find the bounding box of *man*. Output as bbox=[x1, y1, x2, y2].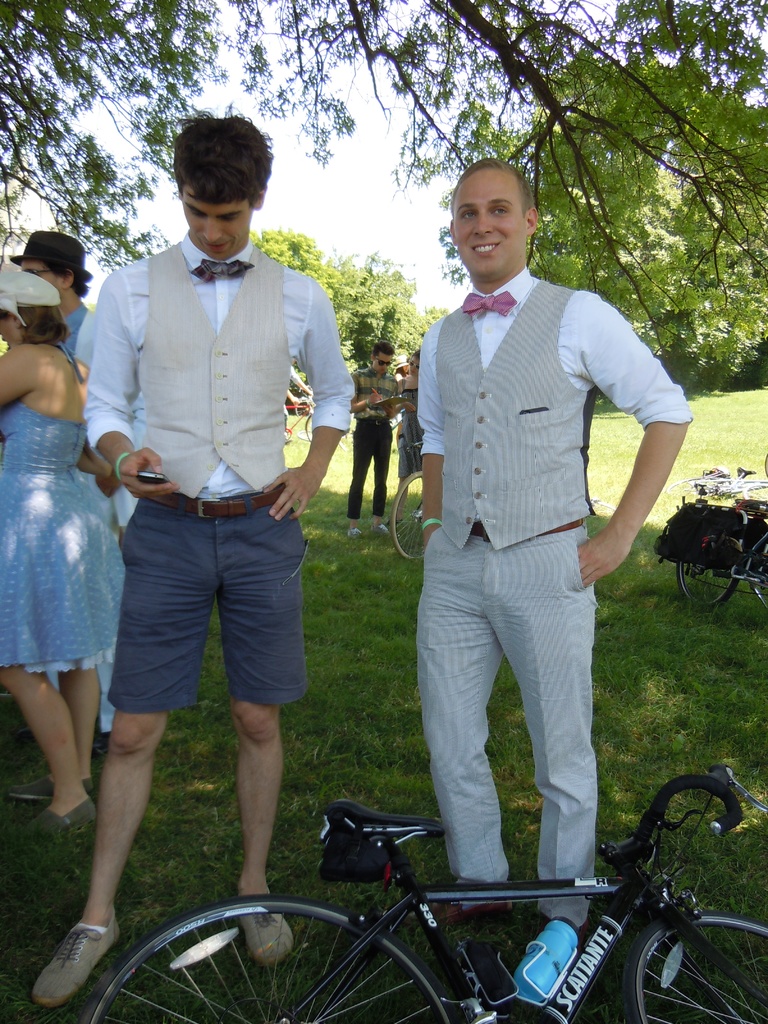
bbox=[340, 338, 403, 520].
